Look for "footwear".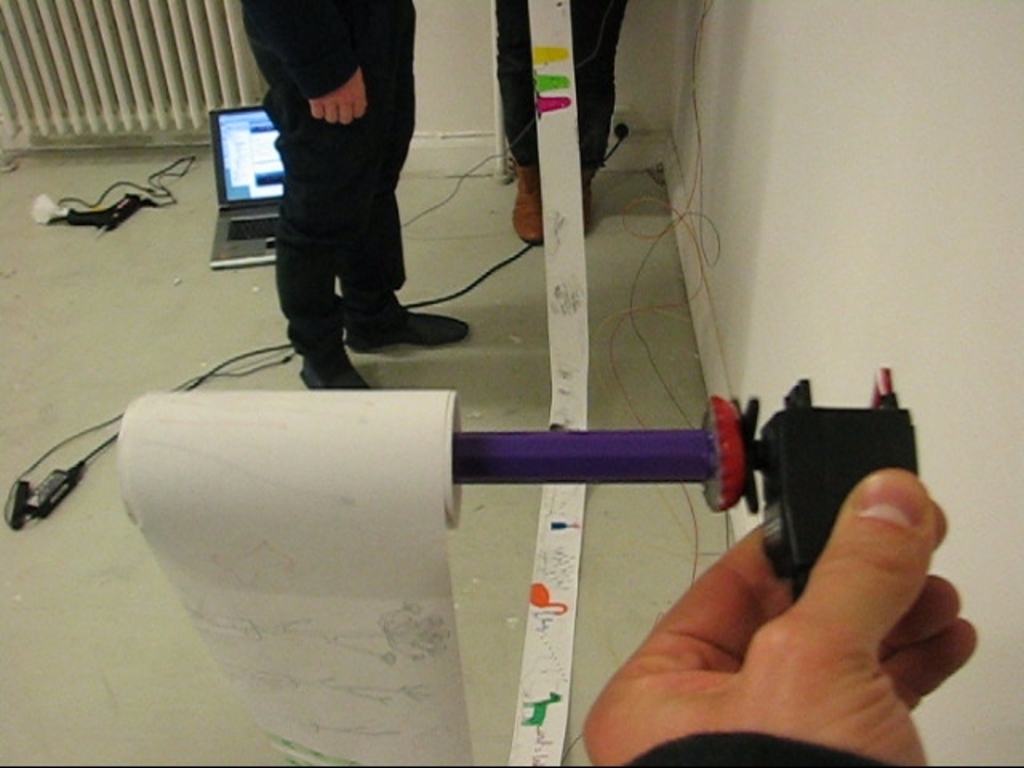
Found: (left=507, top=160, right=546, bottom=261).
